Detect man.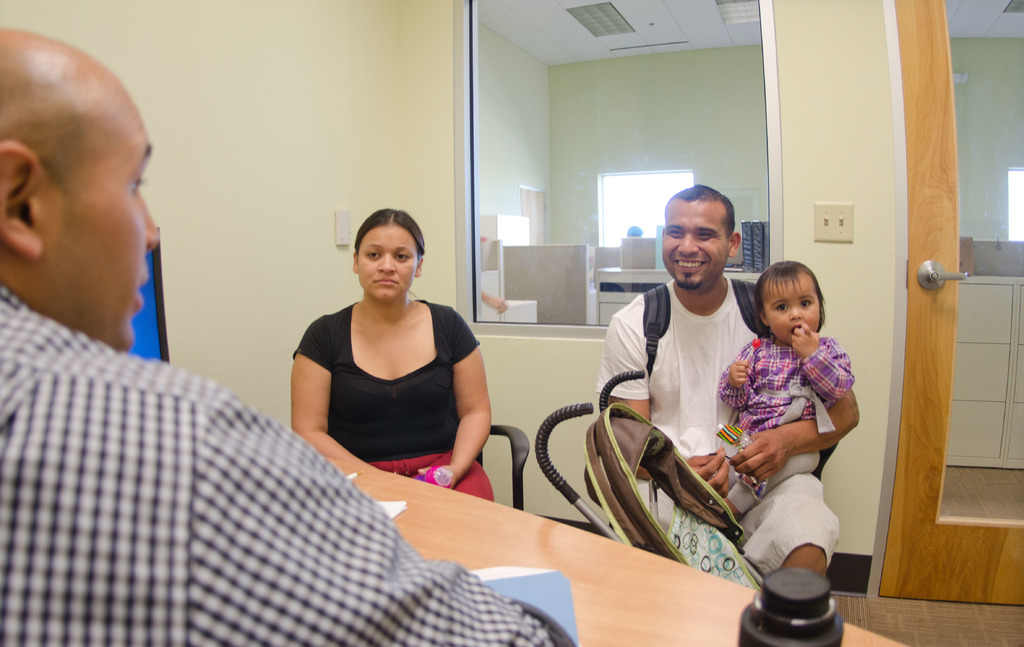
Detected at bbox=[0, 26, 576, 646].
